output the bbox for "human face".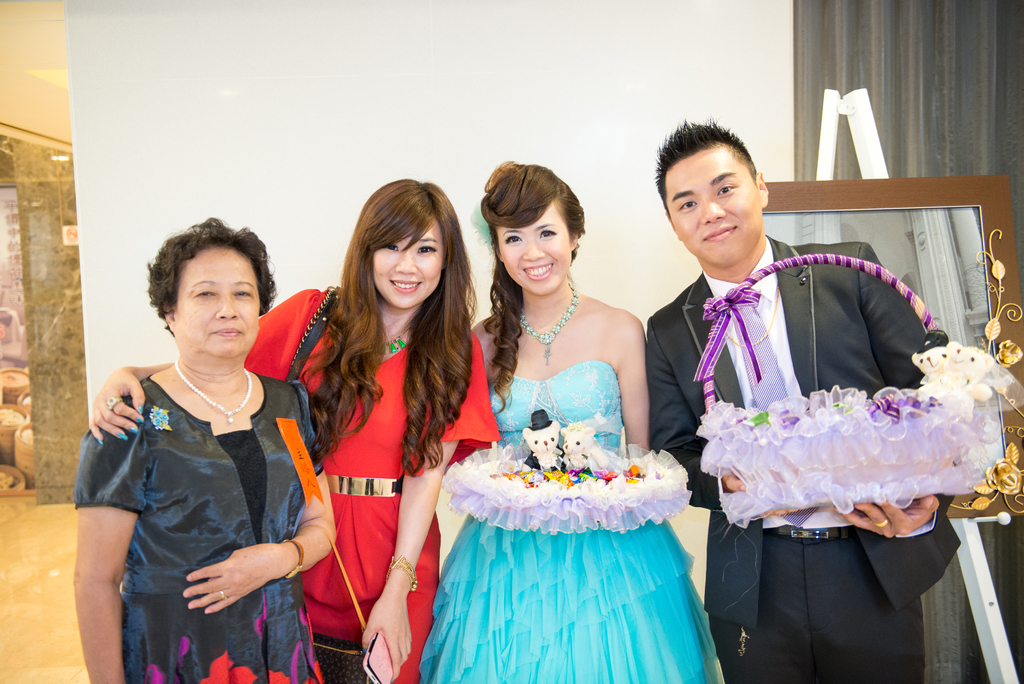
[left=498, top=199, right=570, bottom=295].
